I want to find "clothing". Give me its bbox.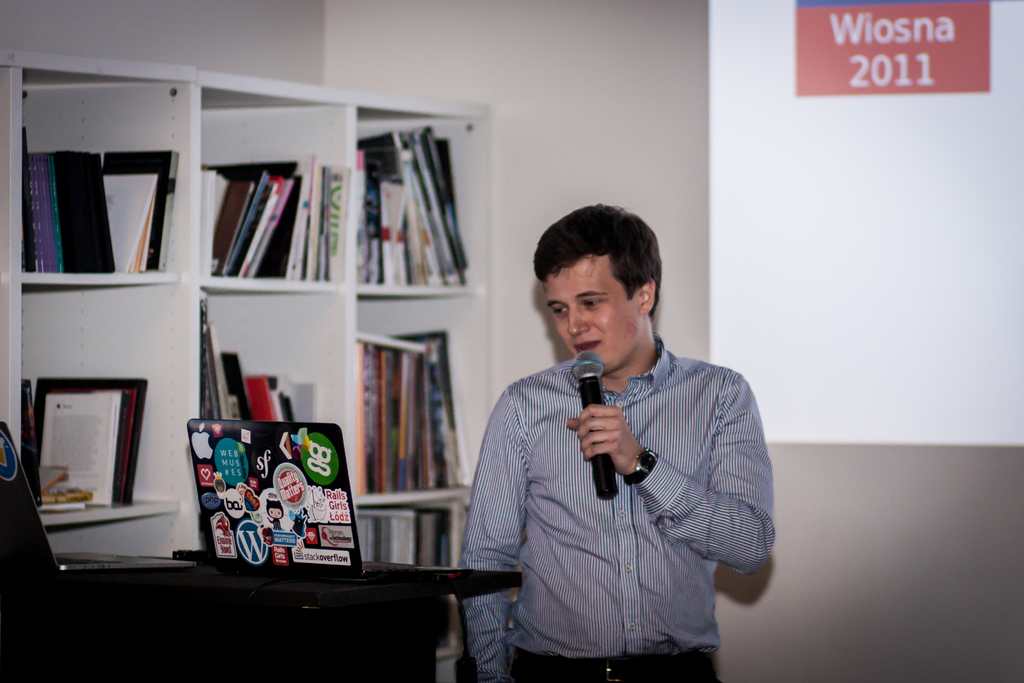
{"x1": 460, "y1": 324, "x2": 776, "y2": 682}.
